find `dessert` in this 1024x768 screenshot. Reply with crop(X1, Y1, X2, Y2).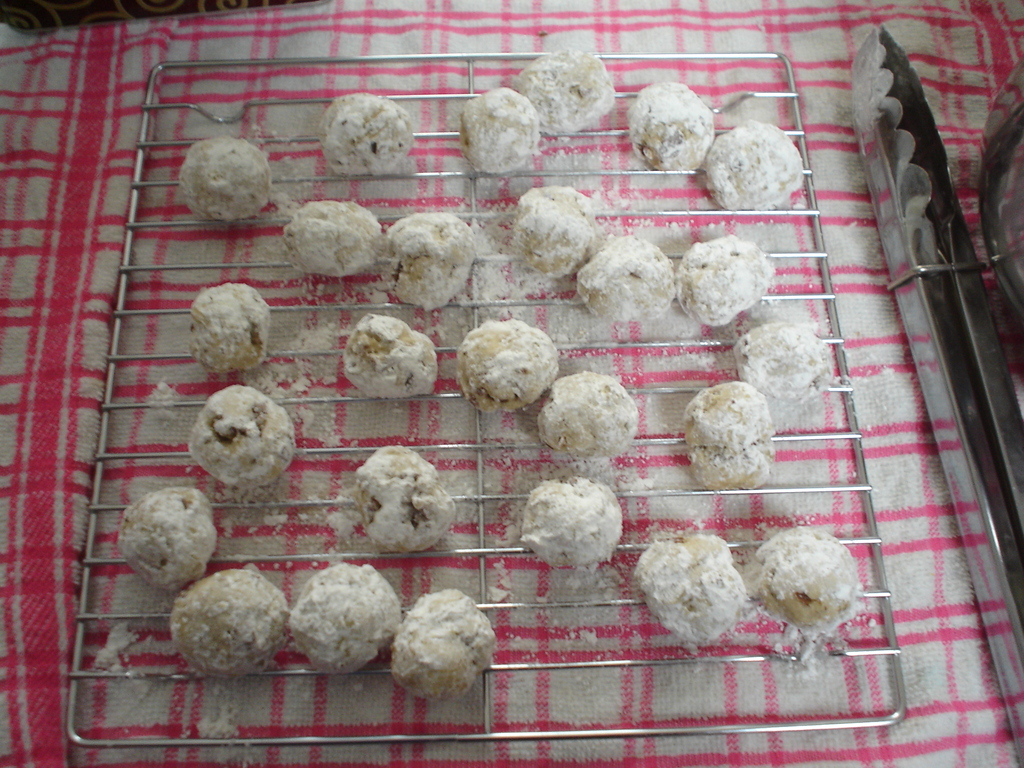
crop(397, 584, 497, 703).
